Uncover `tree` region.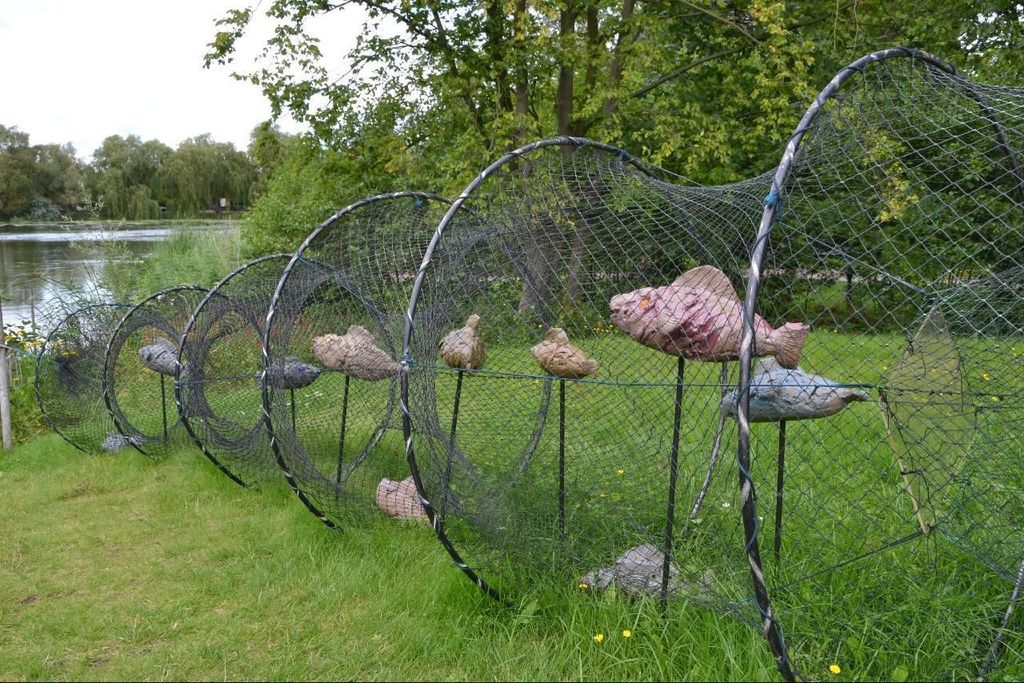
Uncovered: box=[0, 110, 294, 230].
